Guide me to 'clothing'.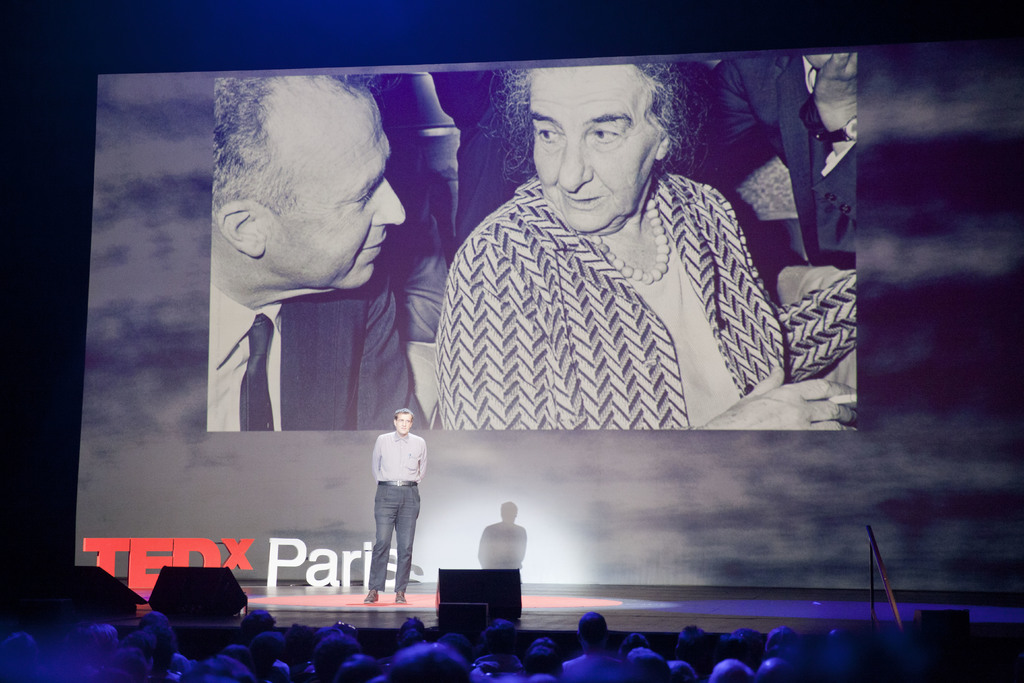
Guidance: x1=695 y1=53 x2=859 y2=272.
